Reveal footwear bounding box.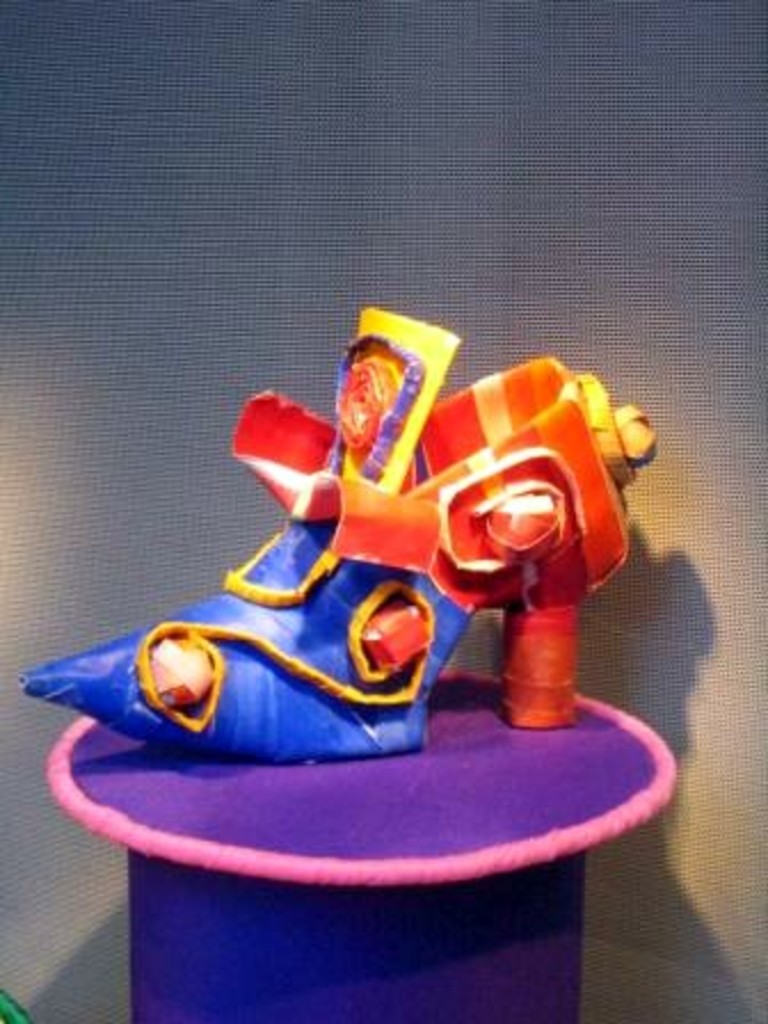
Revealed: [left=16, top=304, right=663, bottom=757].
